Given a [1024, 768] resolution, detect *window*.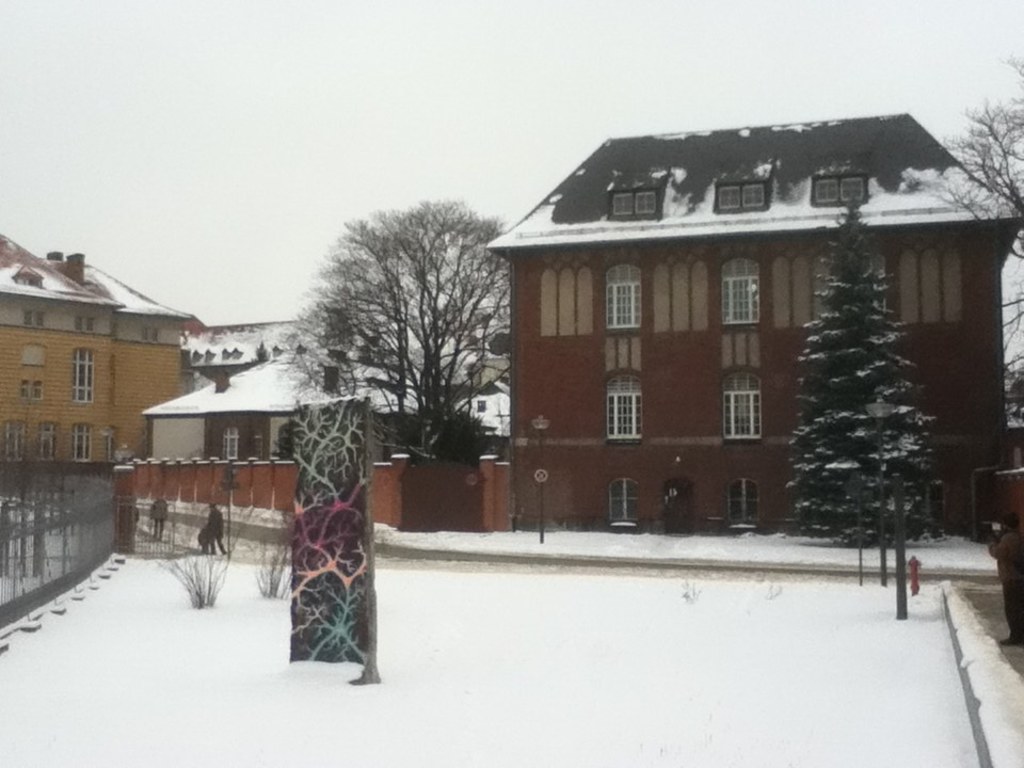
{"x1": 77, "y1": 423, "x2": 93, "y2": 457}.
